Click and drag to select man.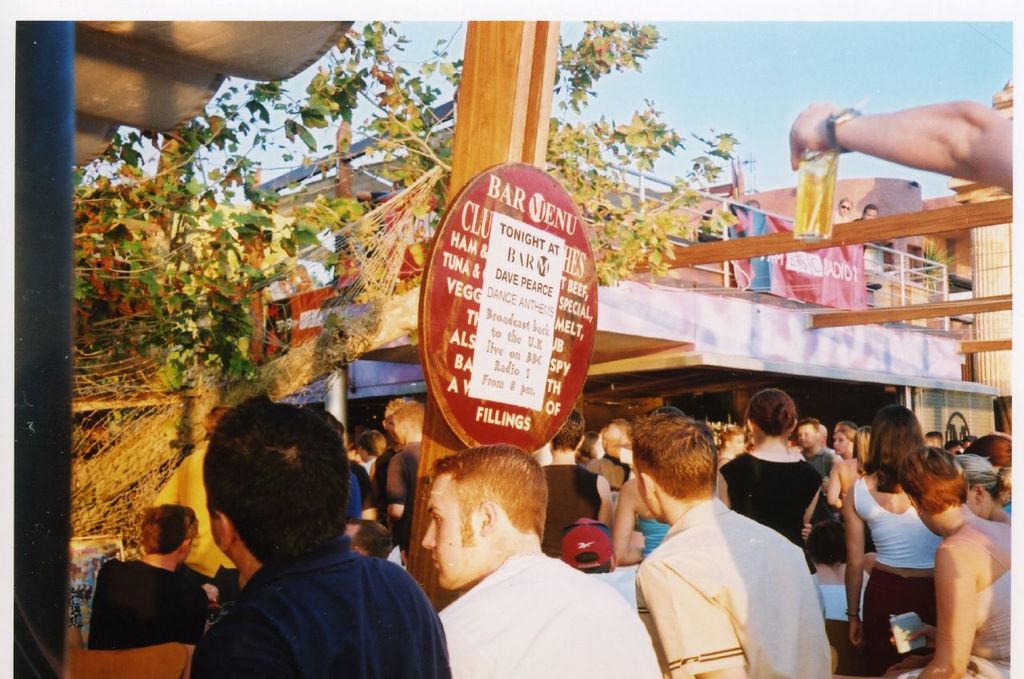
Selection: <box>420,440,661,678</box>.
